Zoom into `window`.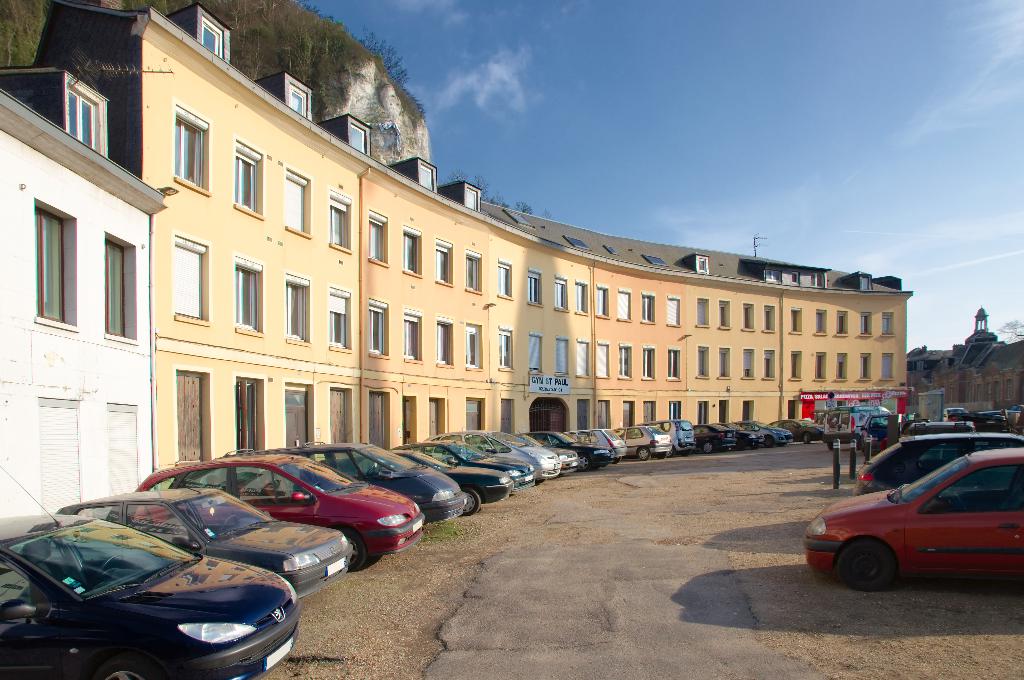
Zoom target: 618/347/630/379.
